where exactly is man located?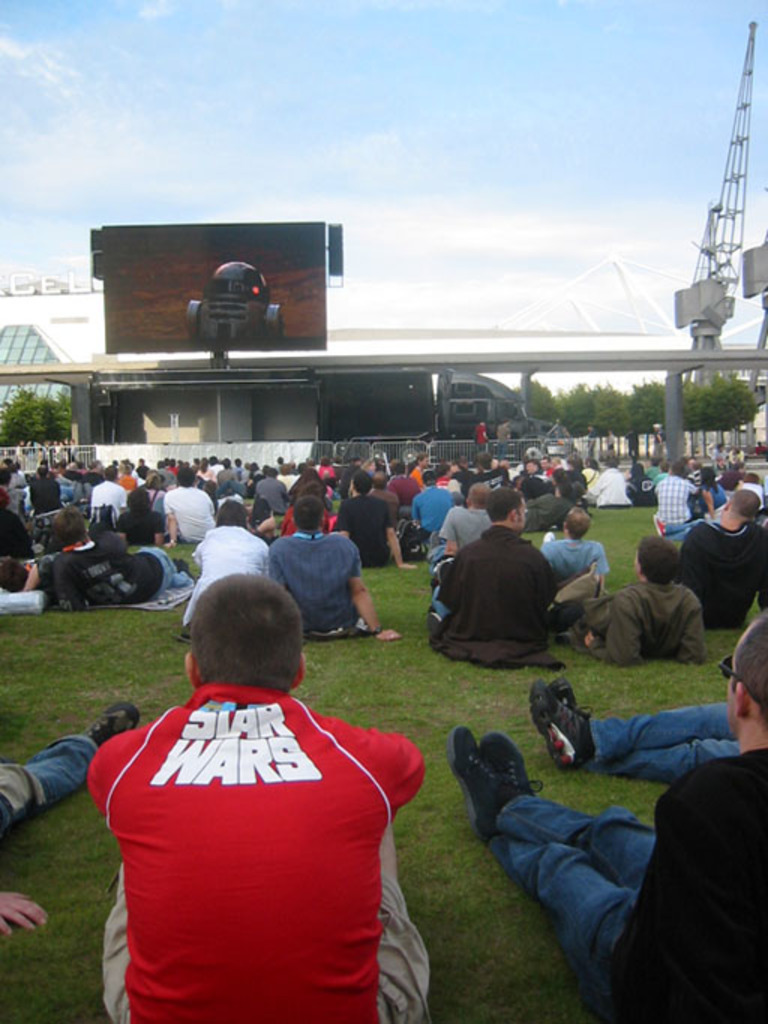
Its bounding box is 0,703,141,934.
